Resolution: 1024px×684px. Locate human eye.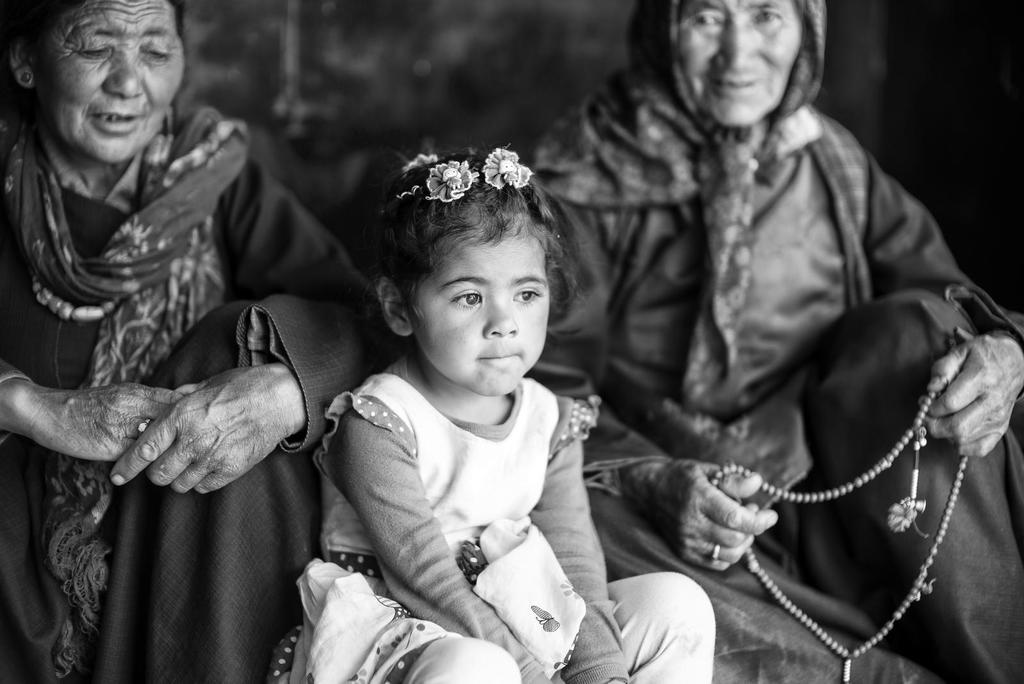
(754, 8, 781, 27).
